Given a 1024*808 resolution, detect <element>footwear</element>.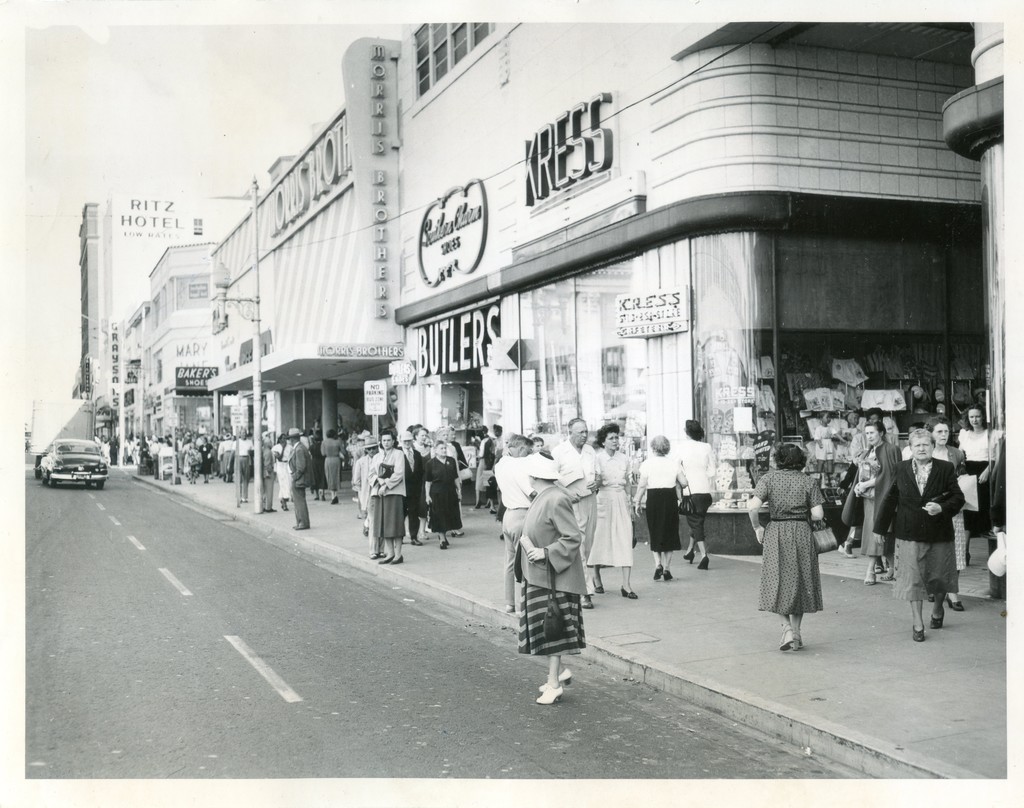
410, 539, 423, 545.
